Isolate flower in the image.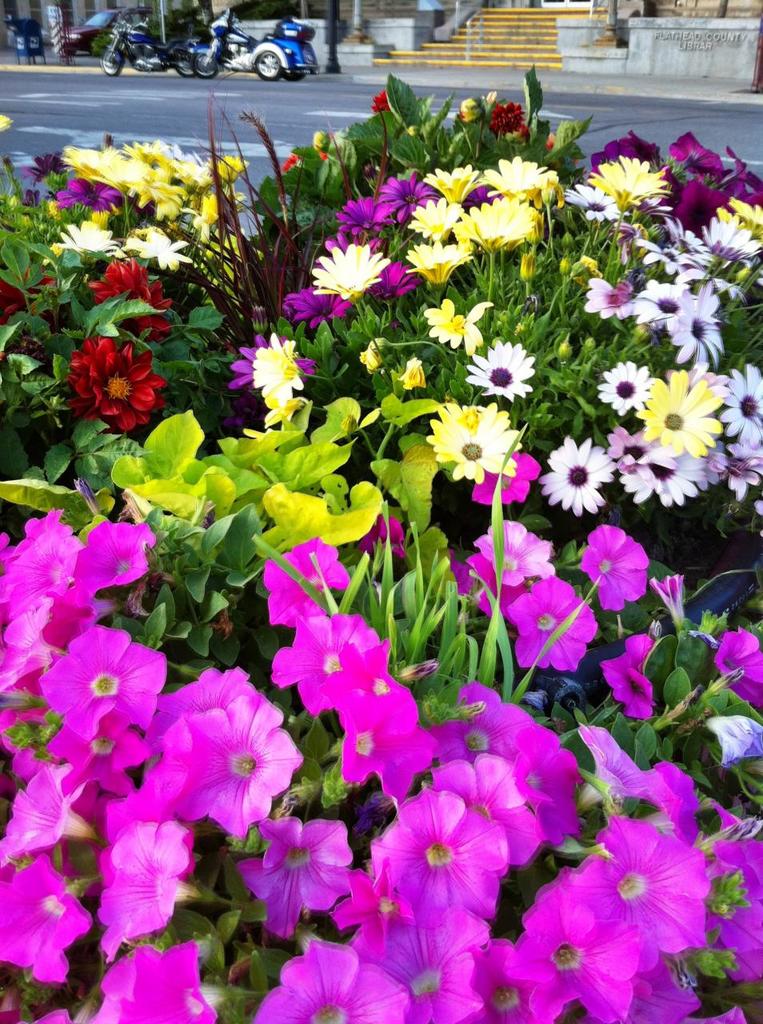
Isolated region: 93:943:216:1023.
